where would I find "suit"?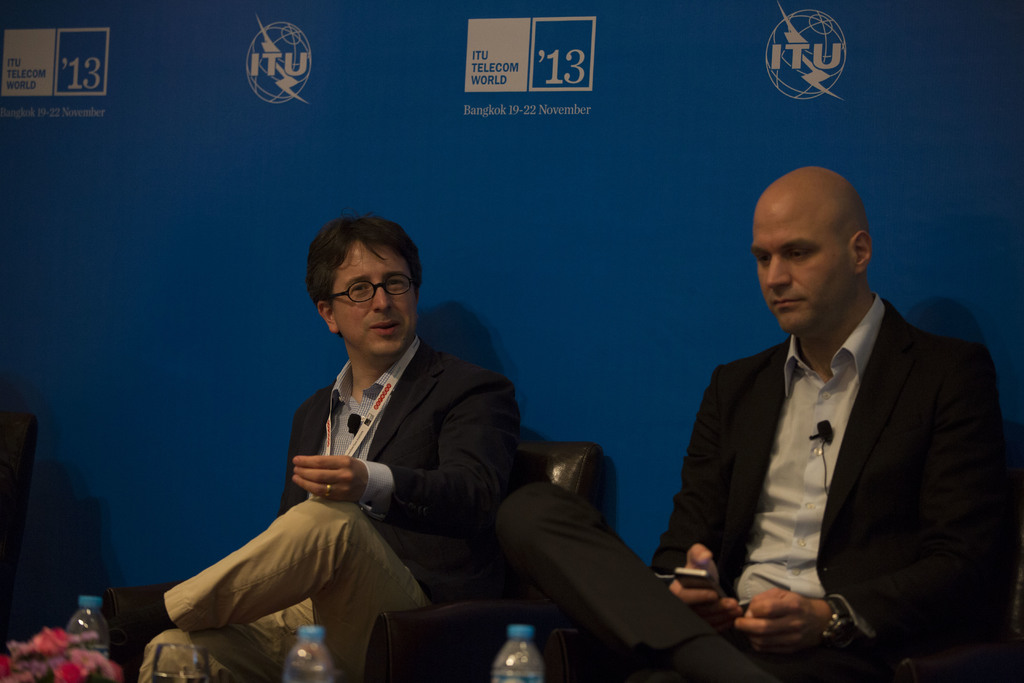
At region(498, 299, 1004, 682).
